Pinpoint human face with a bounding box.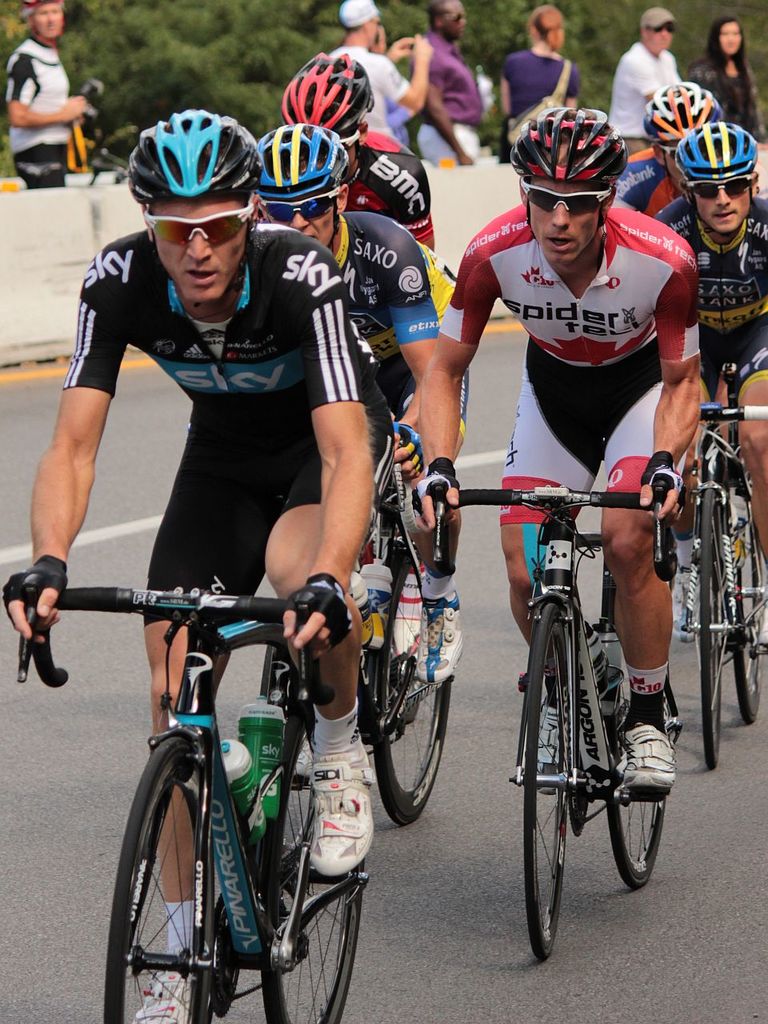
<region>34, 2, 66, 42</region>.
